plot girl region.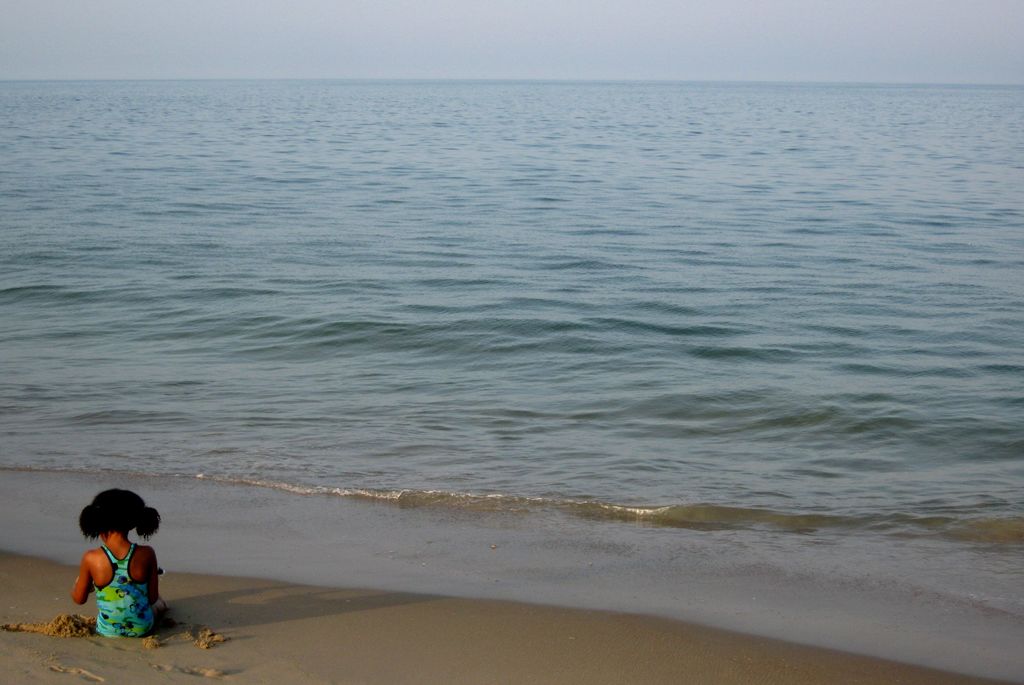
Plotted at x1=69 y1=489 x2=161 y2=638.
